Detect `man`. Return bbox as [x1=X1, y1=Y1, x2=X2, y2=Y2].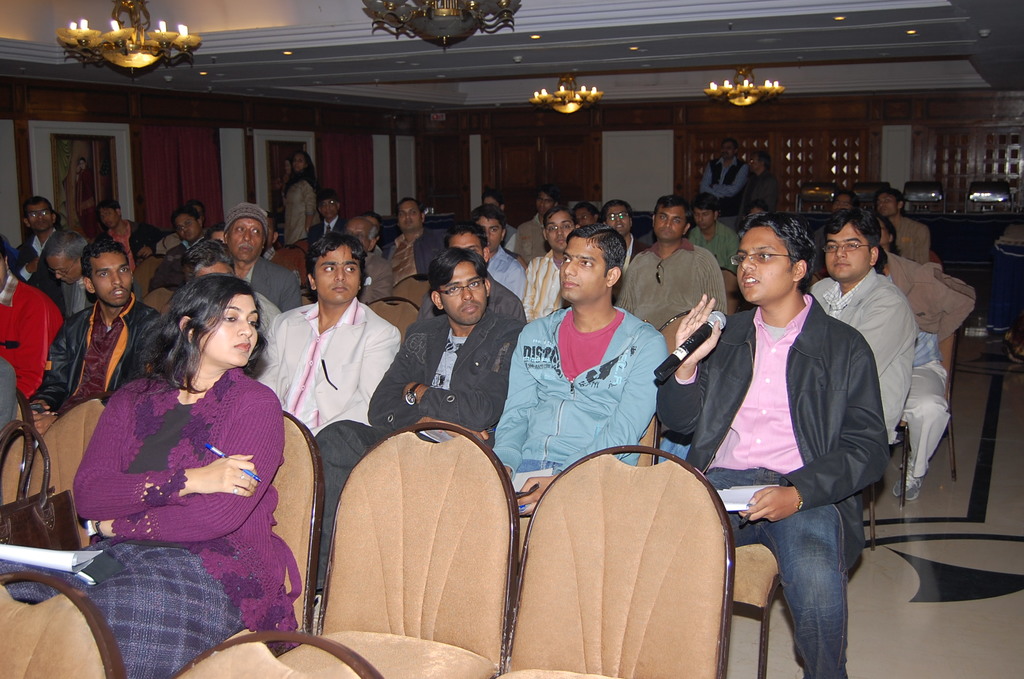
[x1=90, y1=199, x2=167, y2=274].
